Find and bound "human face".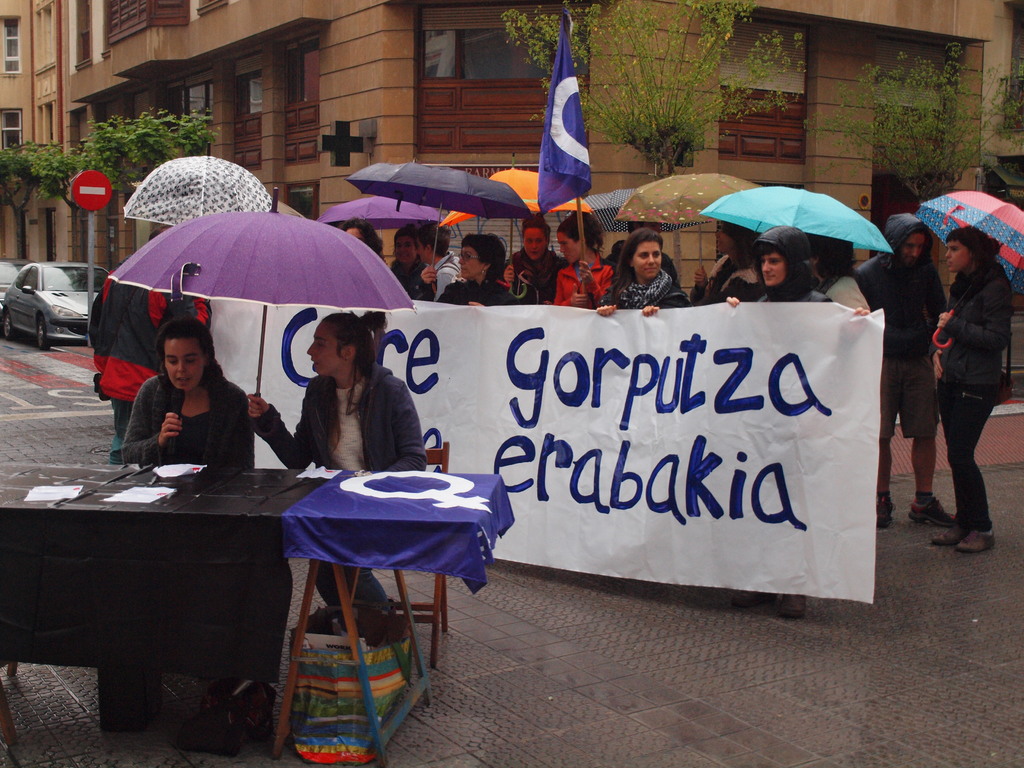
Bound: x1=394, y1=234, x2=415, y2=260.
